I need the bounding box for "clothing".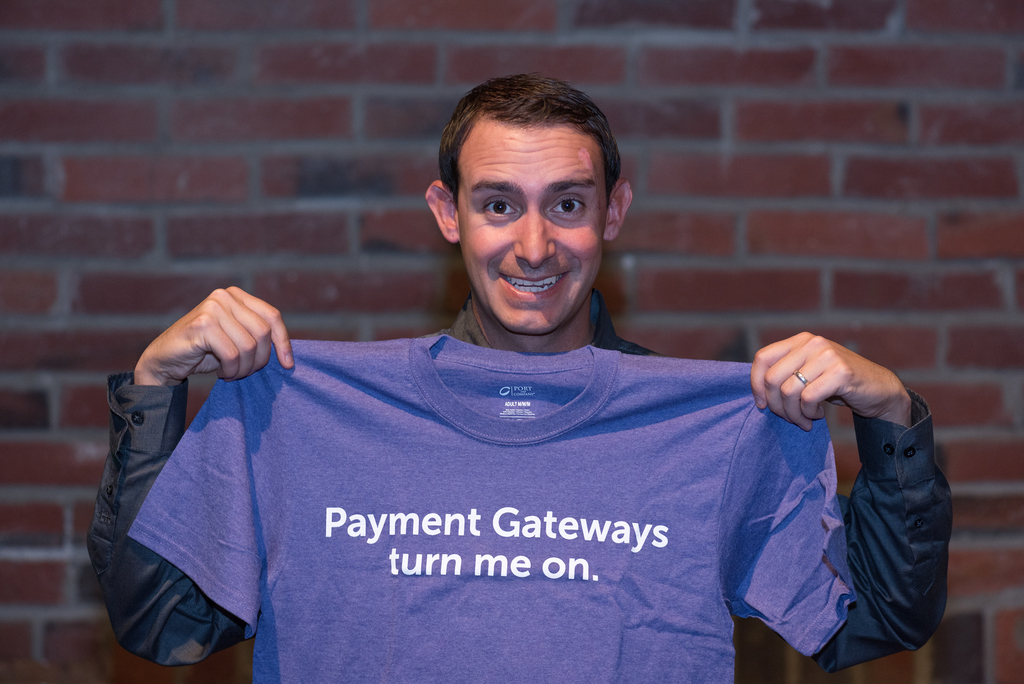
Here it is: box(124, 326, 863, 683).
